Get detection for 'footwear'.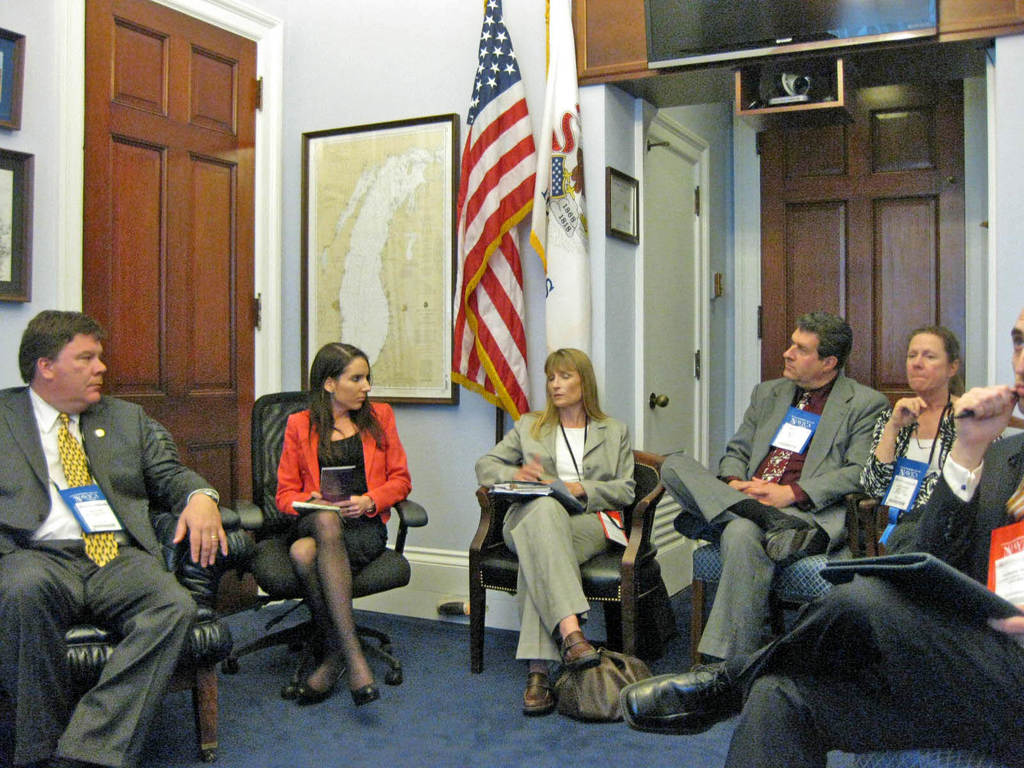
Detection: 560 631 597 664.
